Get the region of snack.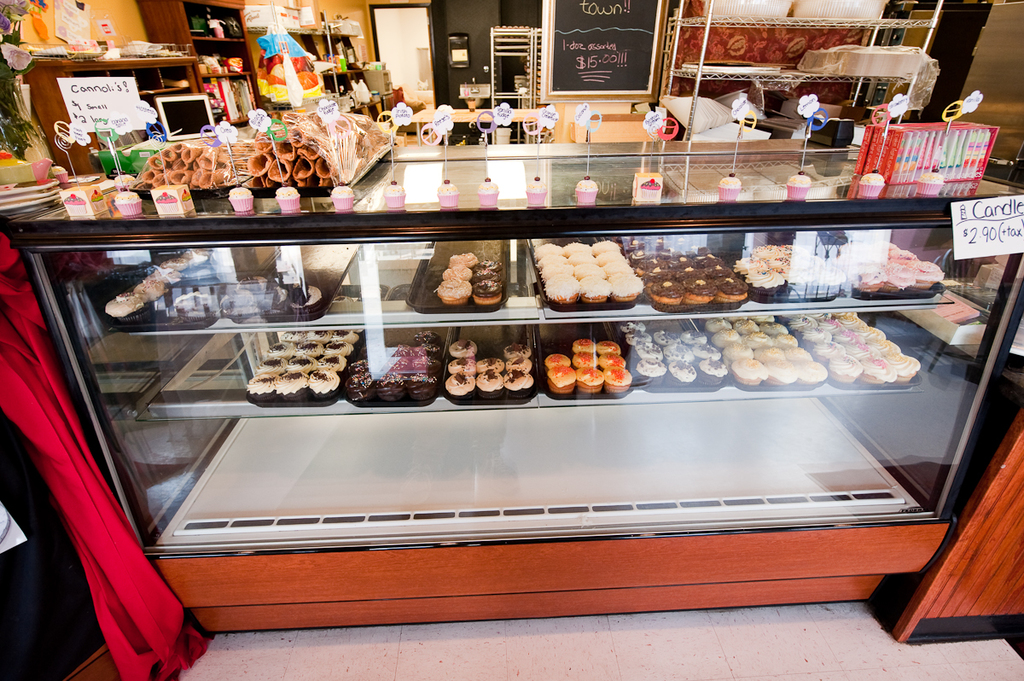
bbox(155, 194, 178, 213).
